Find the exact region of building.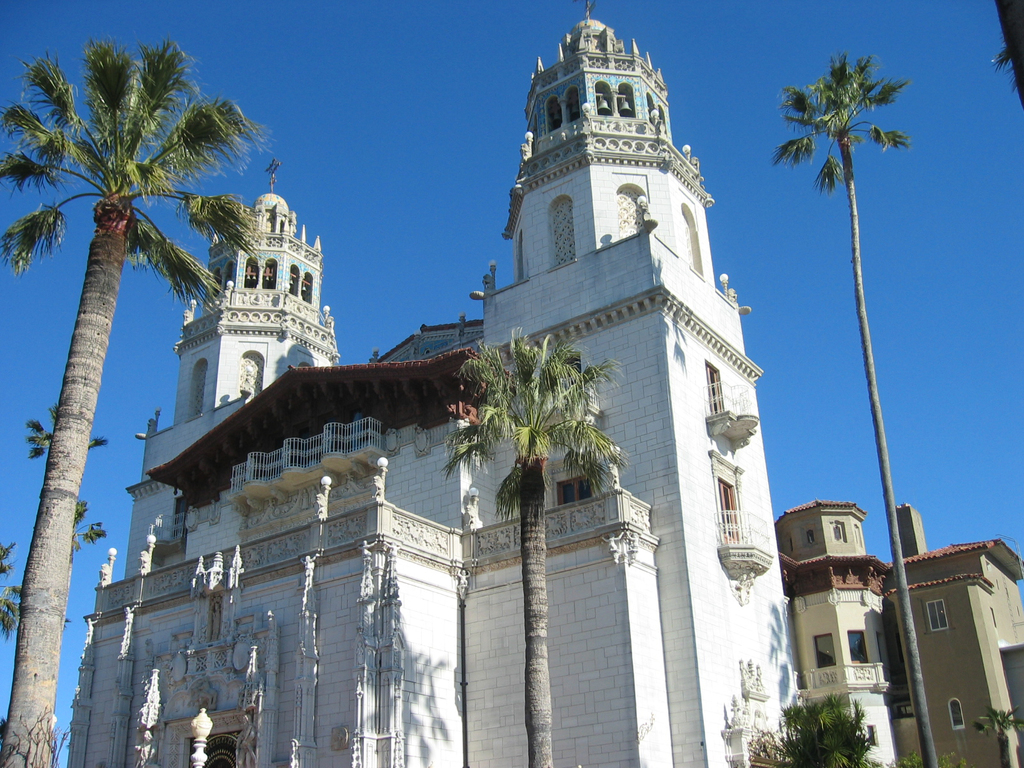
Exact region: (x1=774, y1=498, x2=1023, y2=767).
